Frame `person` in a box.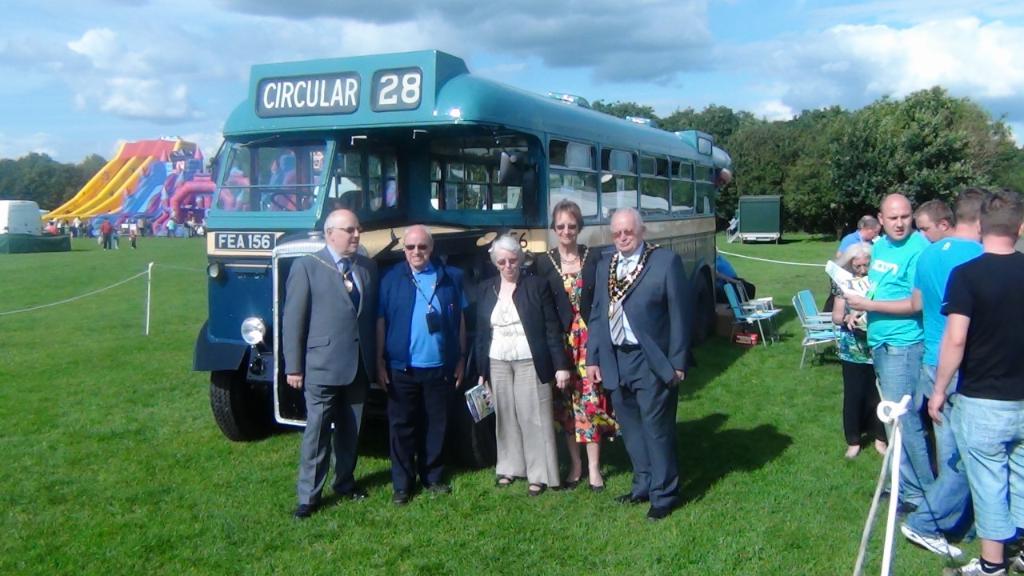
(126,226,137,252).
